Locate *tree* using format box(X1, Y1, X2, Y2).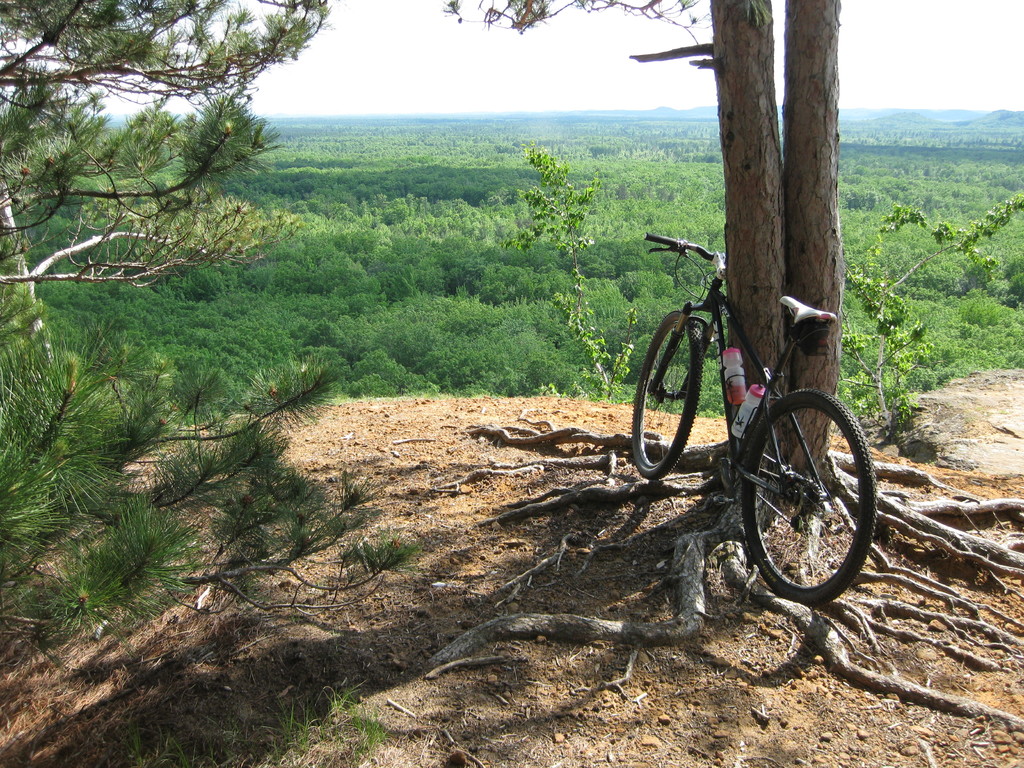
box(0, 0, 422, 671).
